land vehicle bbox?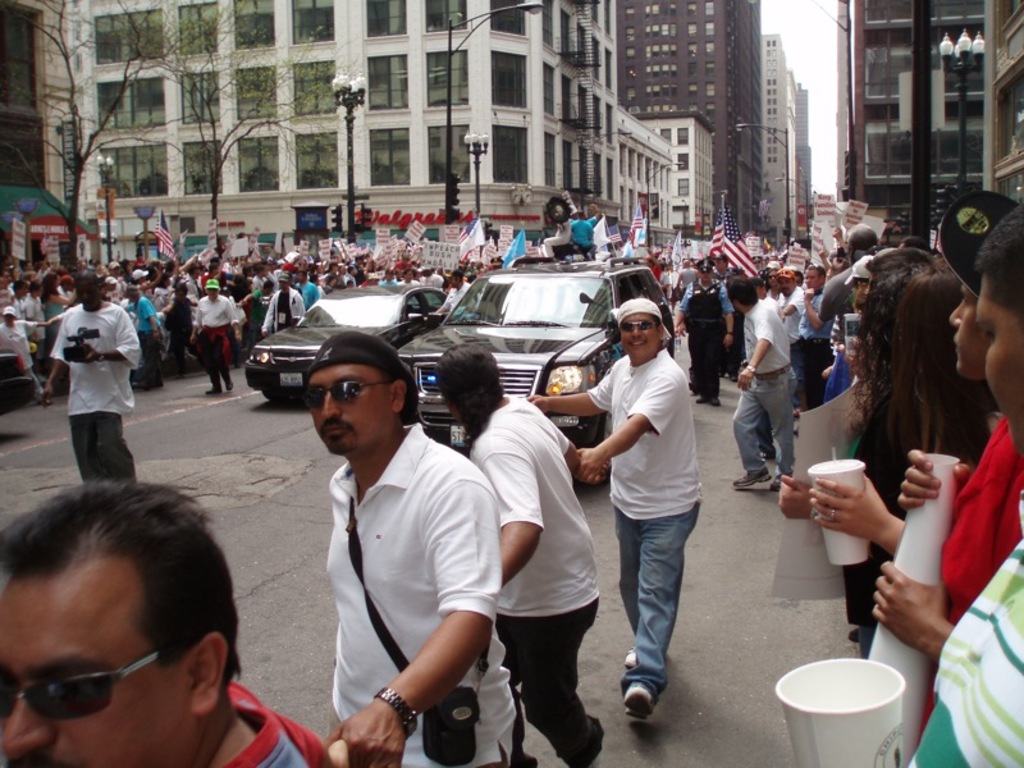
region(399, 257, 677, 479)
